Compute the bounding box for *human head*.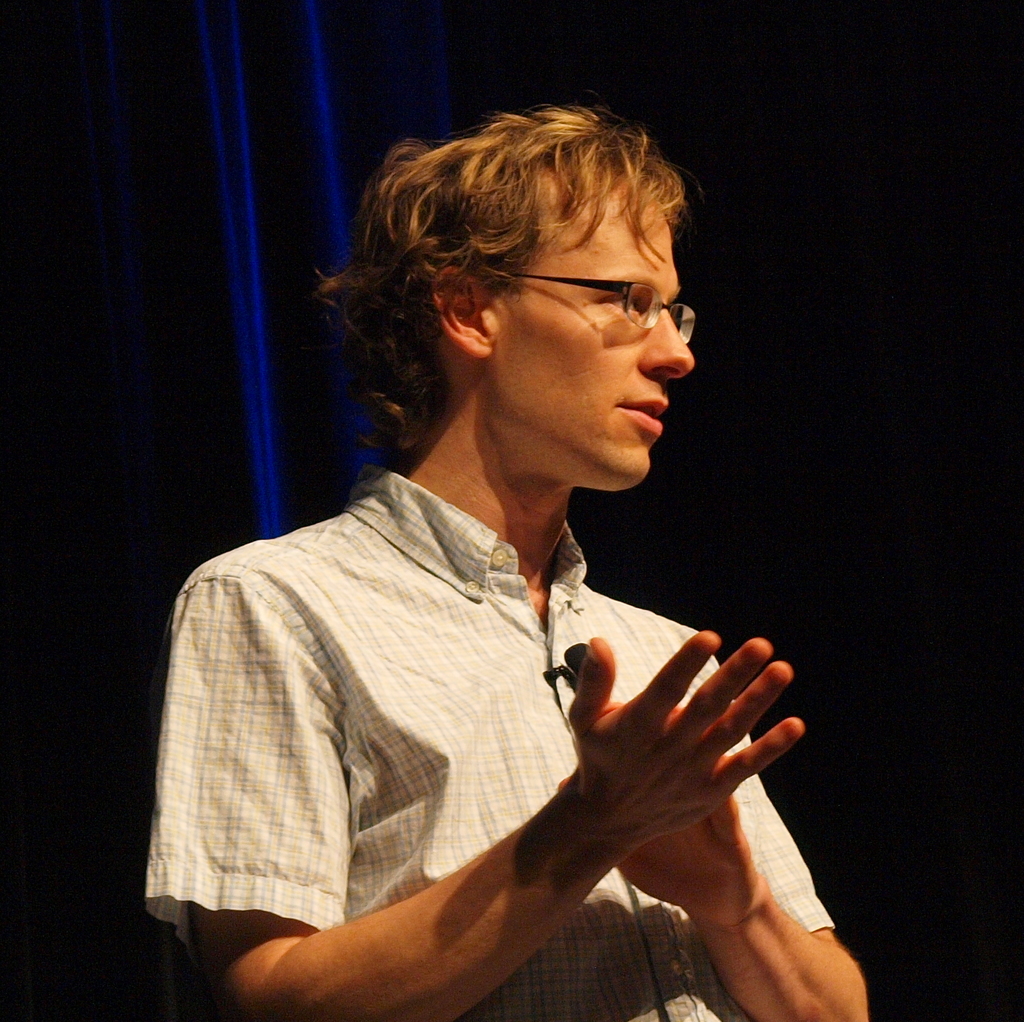
<box>296,104,730,520</box>.
